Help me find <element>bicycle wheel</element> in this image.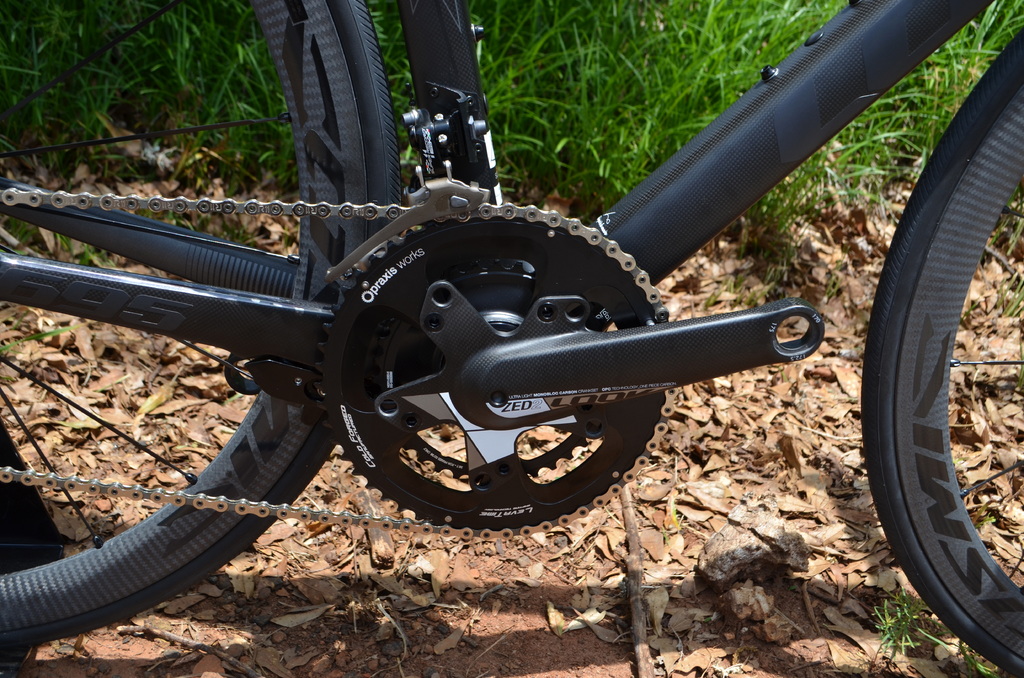
Found it: 0 0 405 659.
